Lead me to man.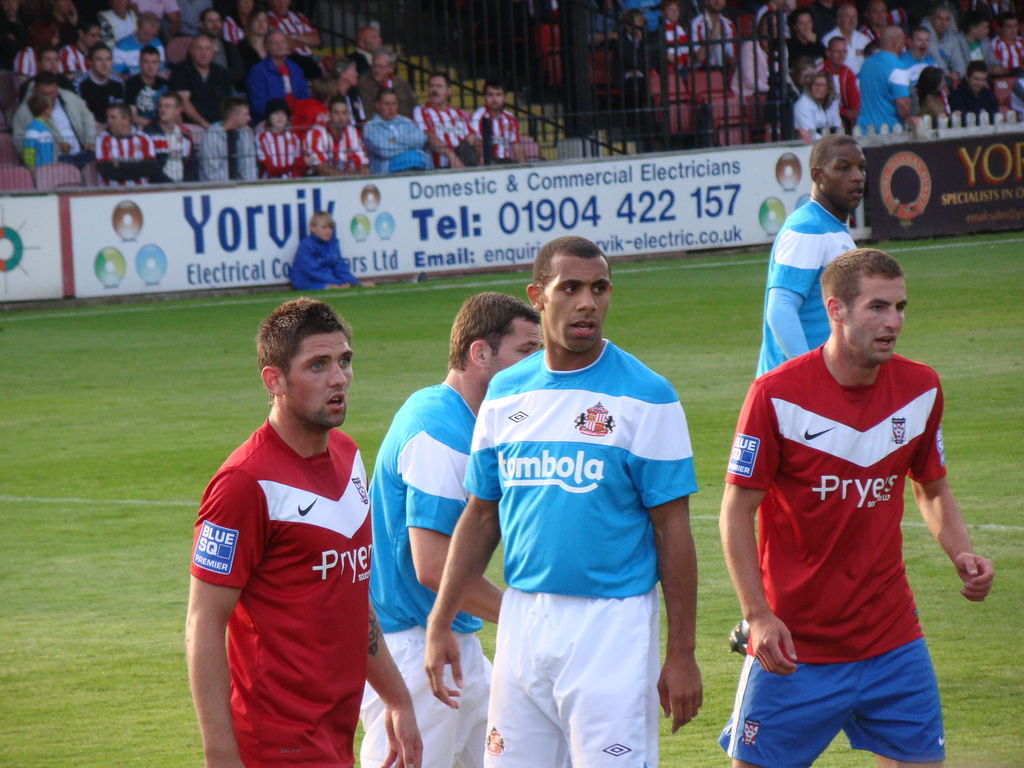
Lead to pyautogui.locateOnScreen(196, 6, 244, 97).
